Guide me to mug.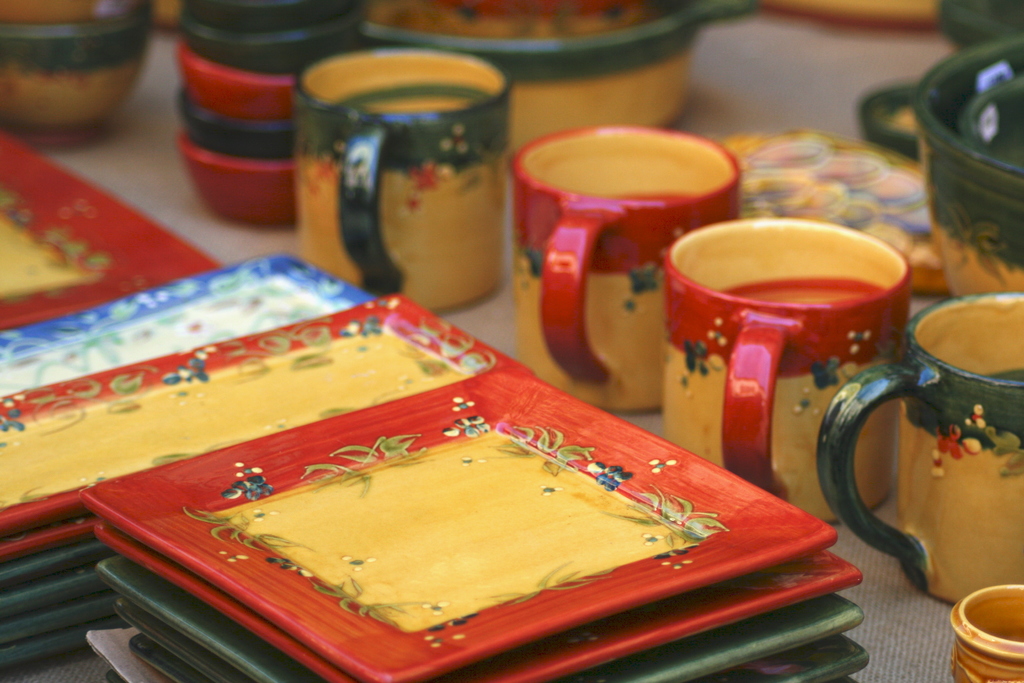
Guidance: crop(816, 292, 1023, 607).
